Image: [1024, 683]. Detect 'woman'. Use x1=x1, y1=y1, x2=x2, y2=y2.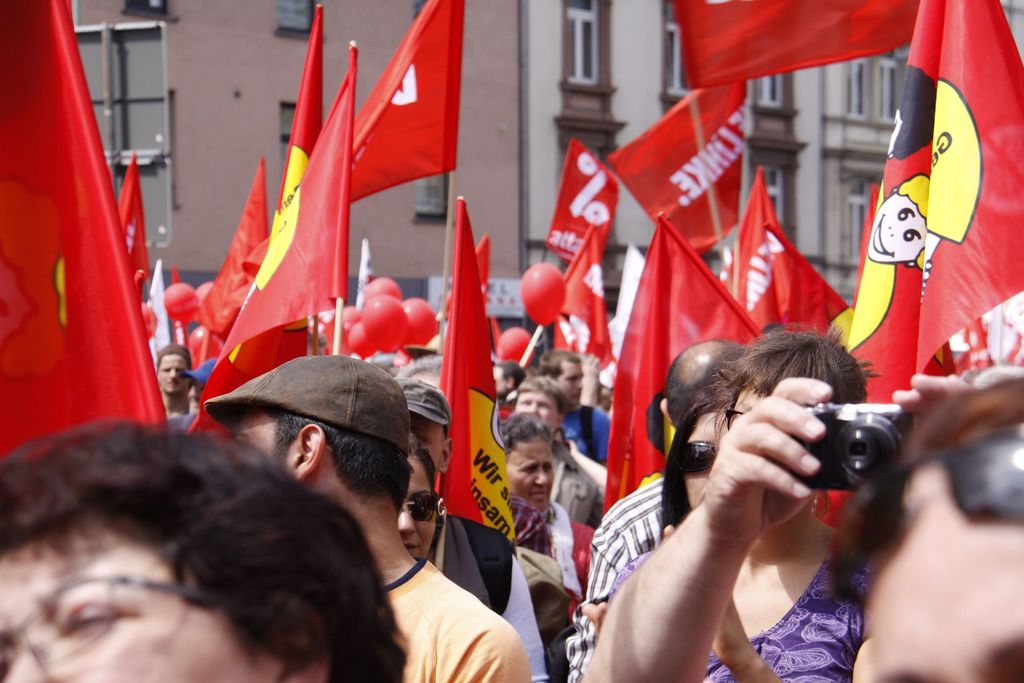
x1=499, y1=413, x2=596, y2=623.
